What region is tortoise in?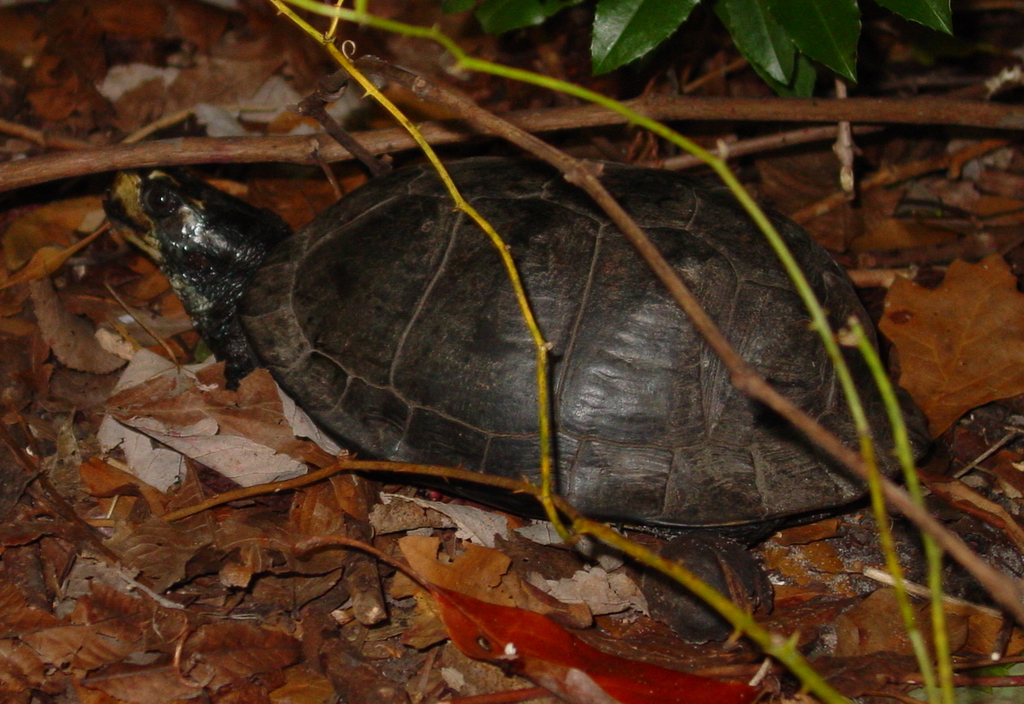
(left=101, top=166, right=936, bottom=647).
